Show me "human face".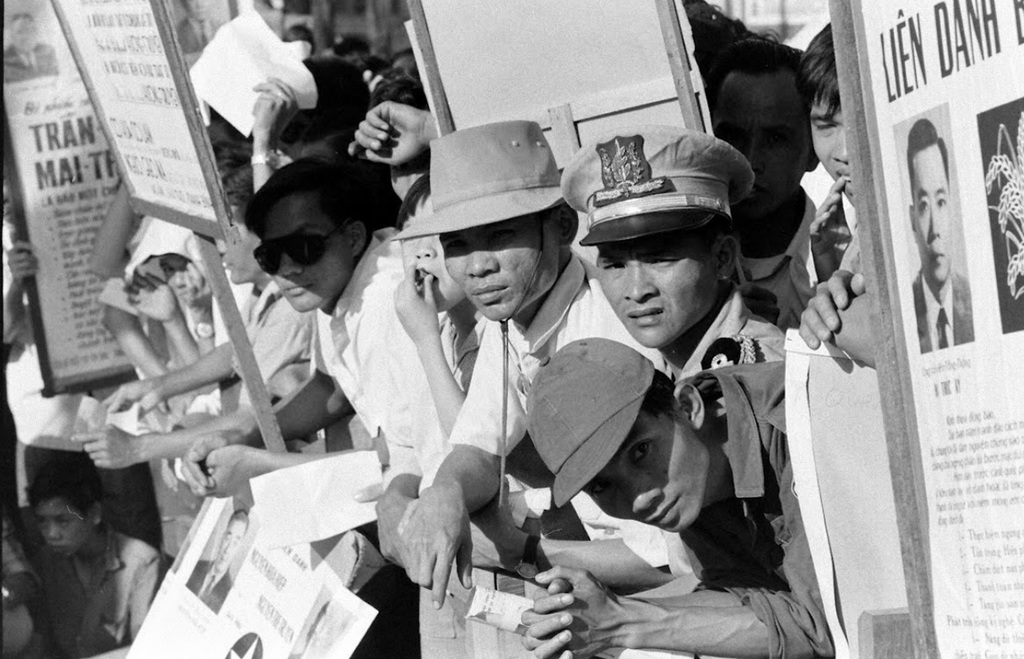
"human face" is here: rect(812, 106, 848, 200).
